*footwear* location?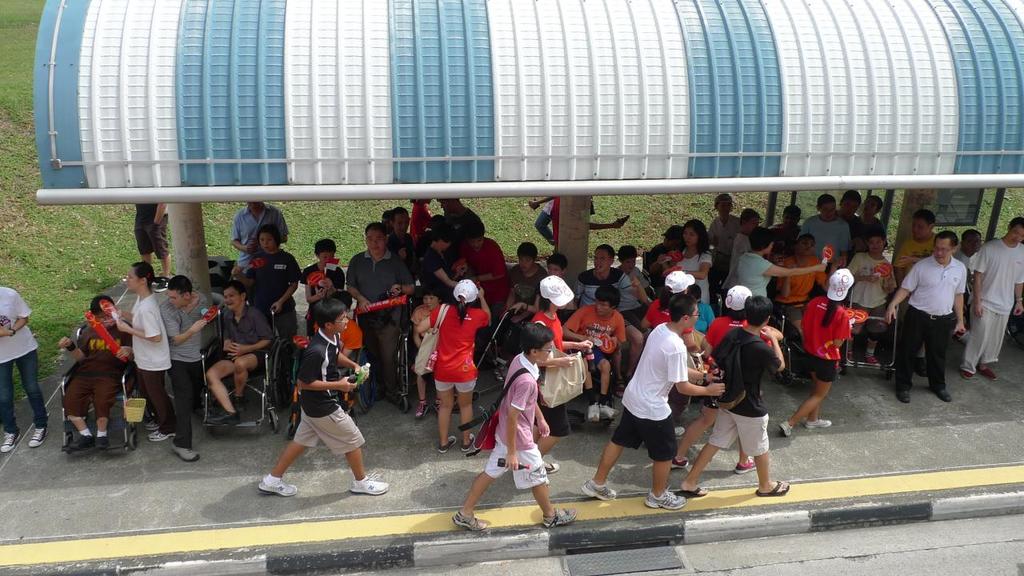
region(545, 458, 561, 474)
